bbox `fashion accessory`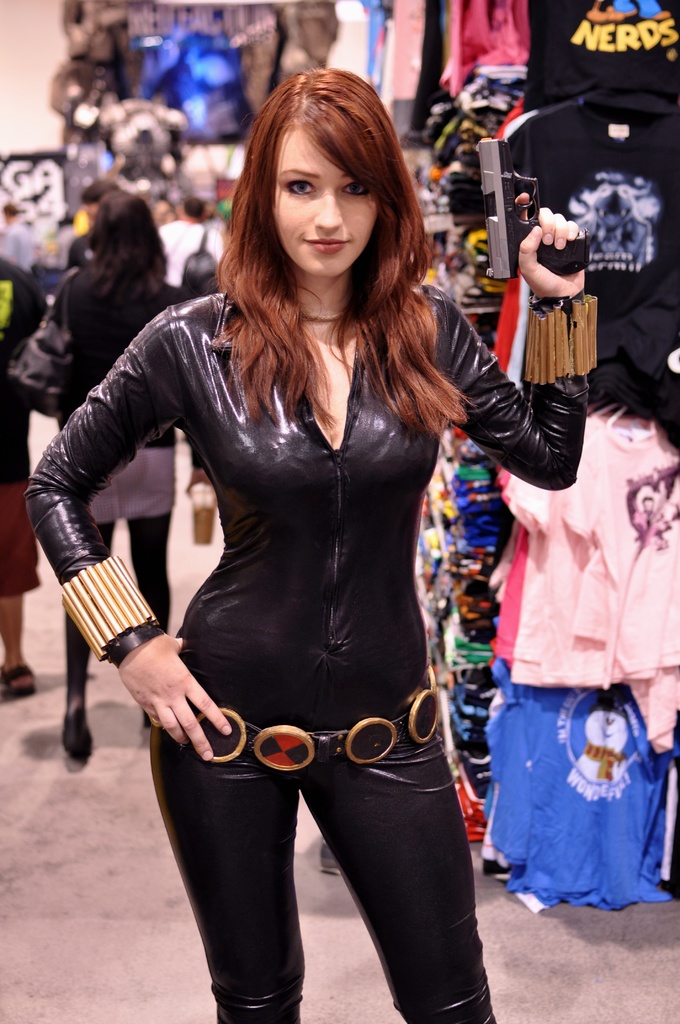
locate(296, 303, 352, 326)
